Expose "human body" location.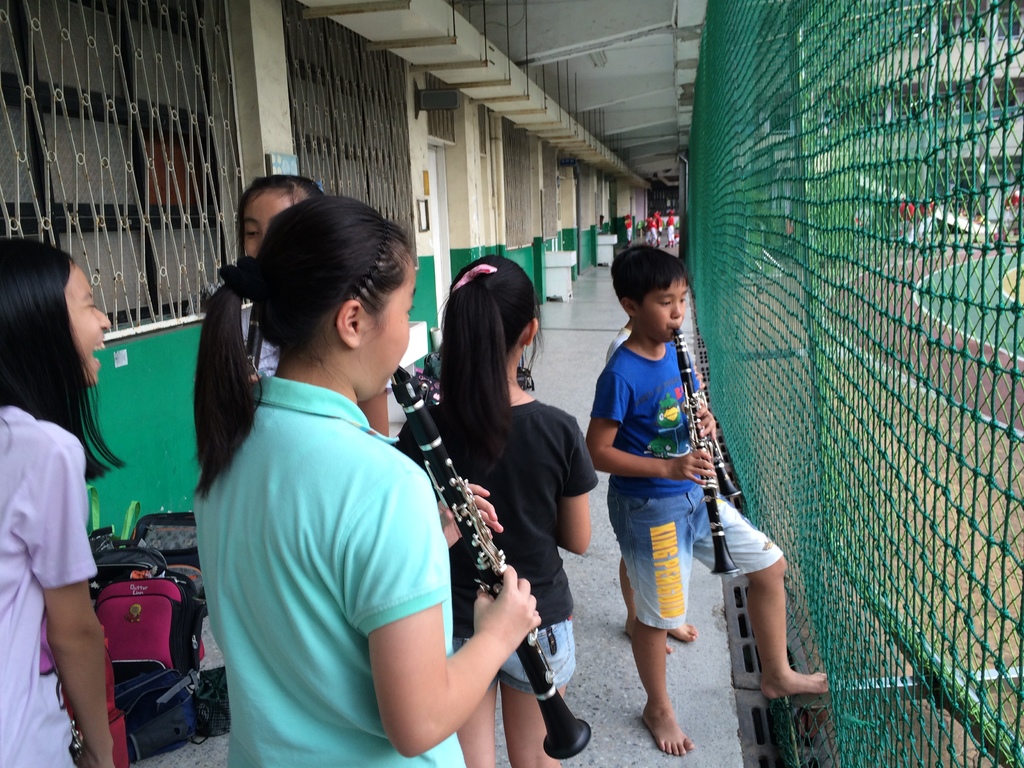
Exposed at (left=396, top=257, right=598, bottom=767).
